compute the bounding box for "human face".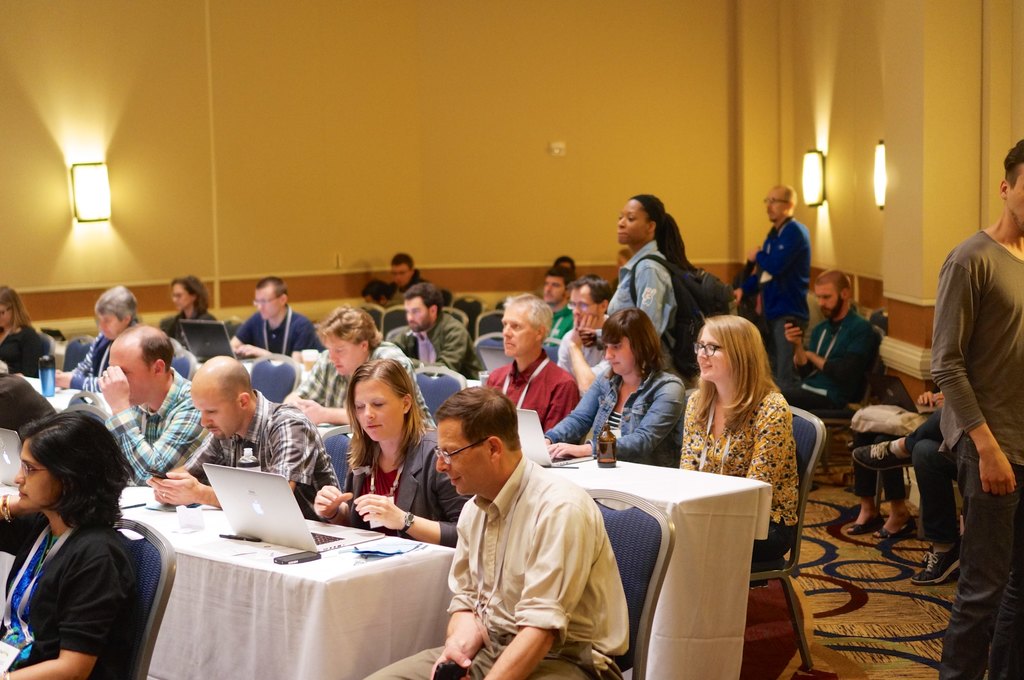
813:280:847:319.
